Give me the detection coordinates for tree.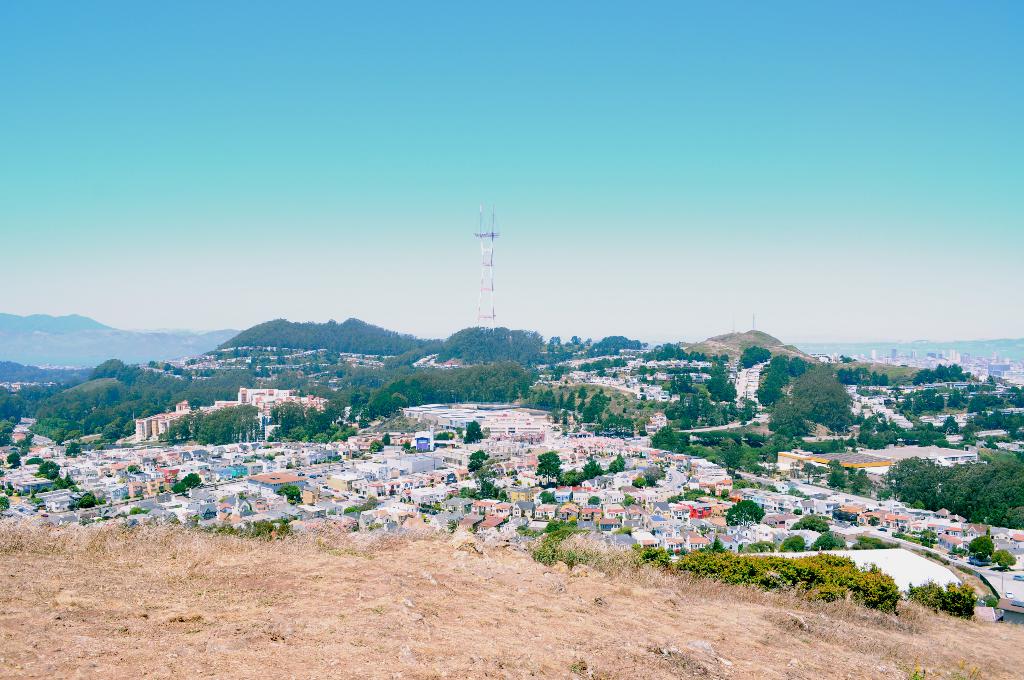
(345,494,379,514).
